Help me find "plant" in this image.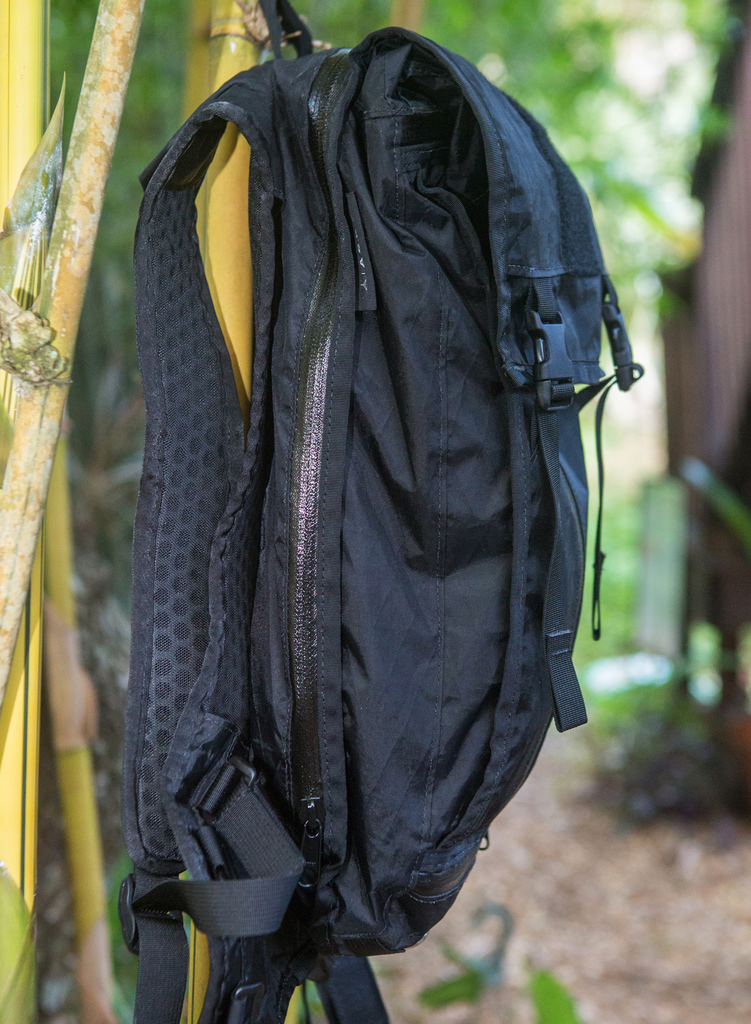
Found it: locate(579, 653, 737, 829).
